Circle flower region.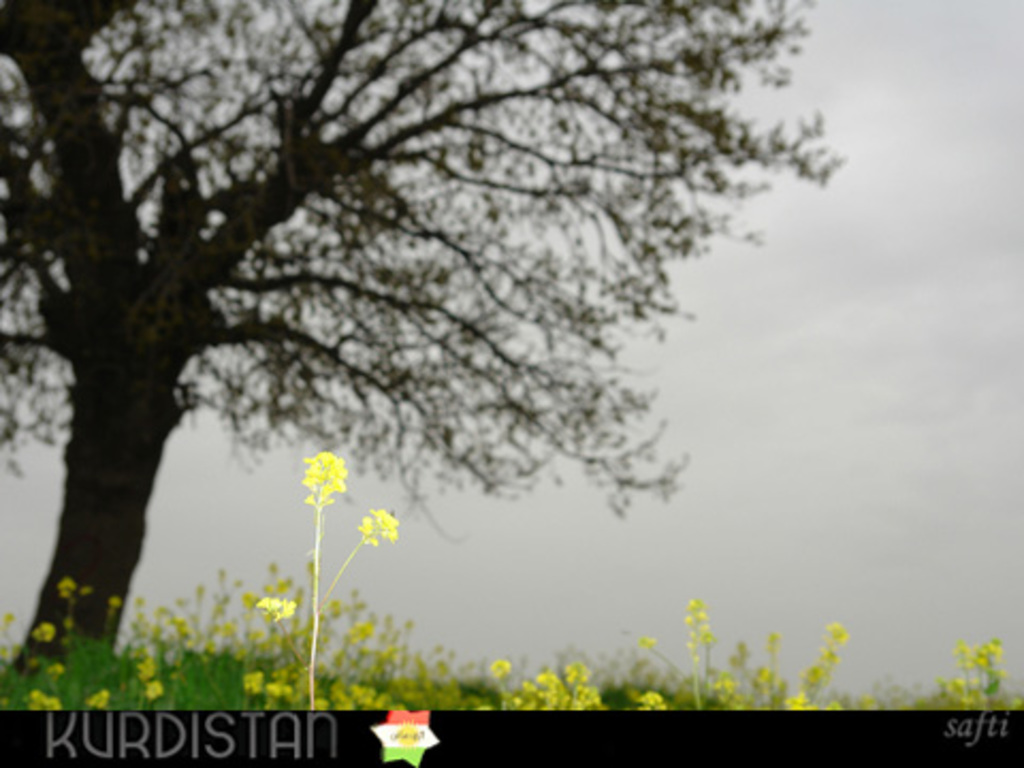
Region: box=[275, 450, 352, 529].
